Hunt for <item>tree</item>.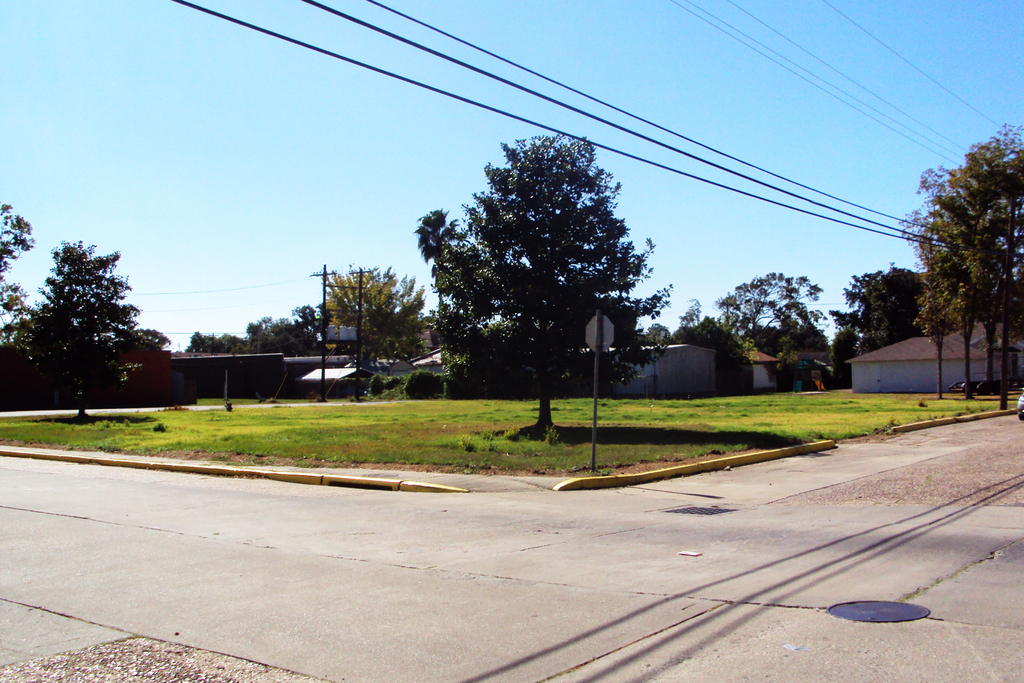
Hunted down at <region>20, 235, 160, 425</region>.
